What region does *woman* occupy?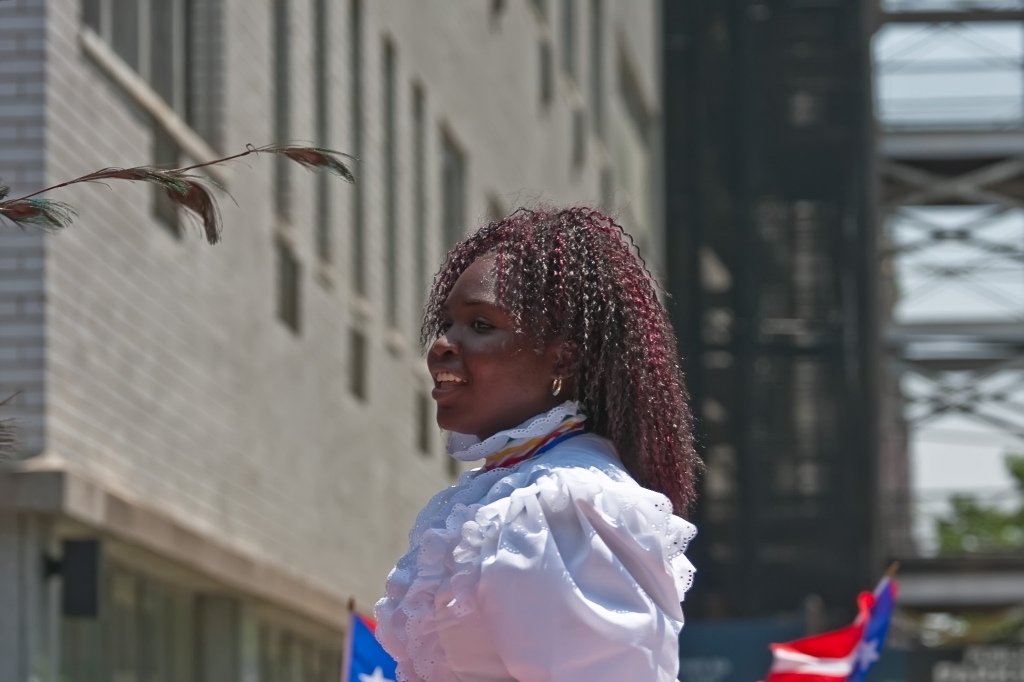
bbox(325, 198, 732, 677).
